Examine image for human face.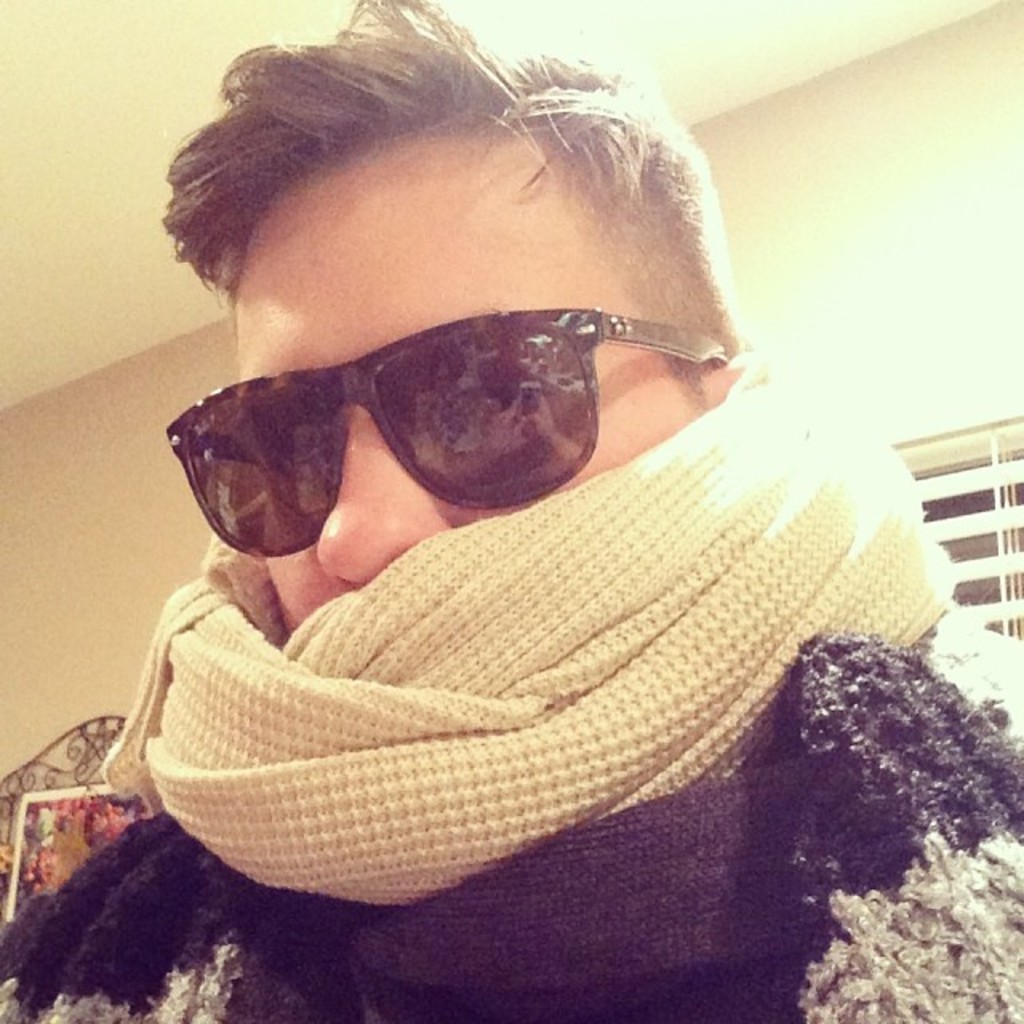
Examination result: (238,120,715,637).
